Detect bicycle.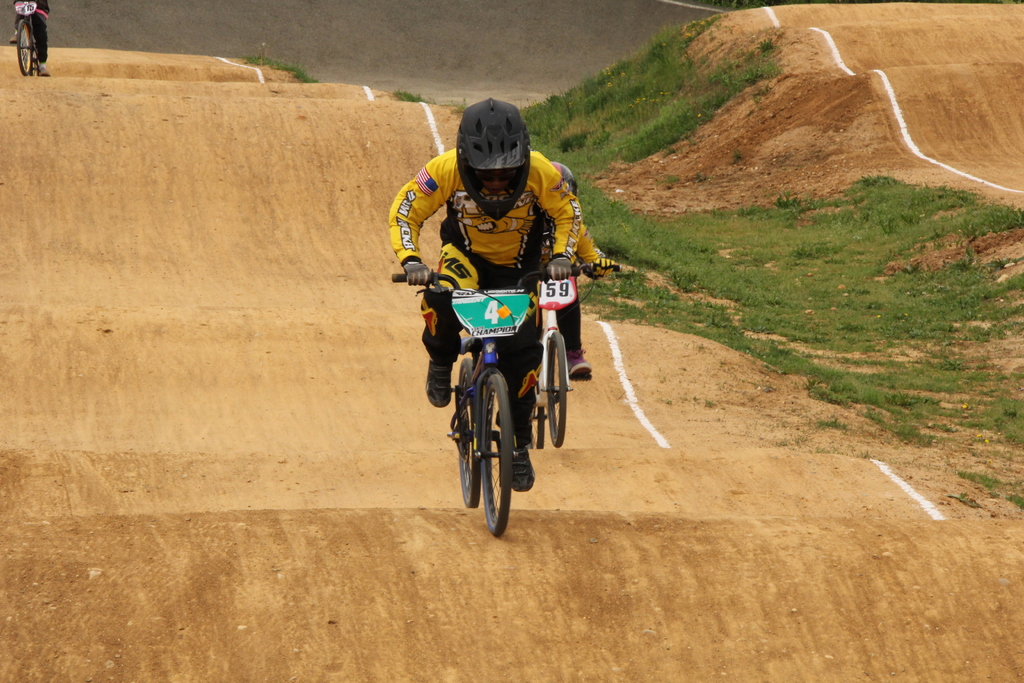
Detected at <box>426,271,578,539</box>.
